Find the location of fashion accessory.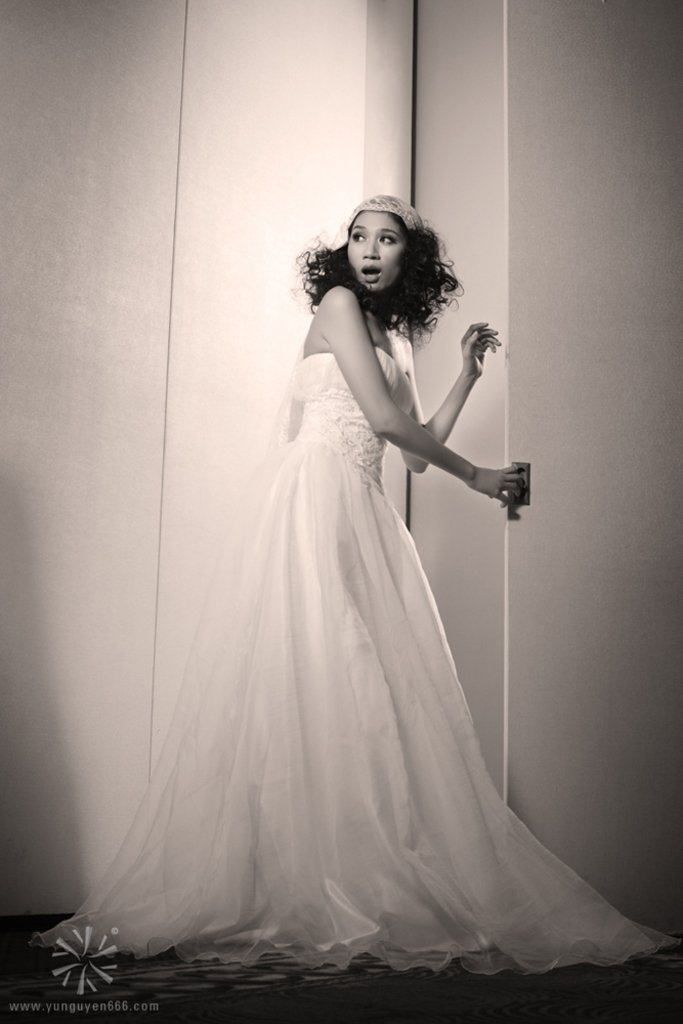
Location: BBox(357, 195, 423, 229).
